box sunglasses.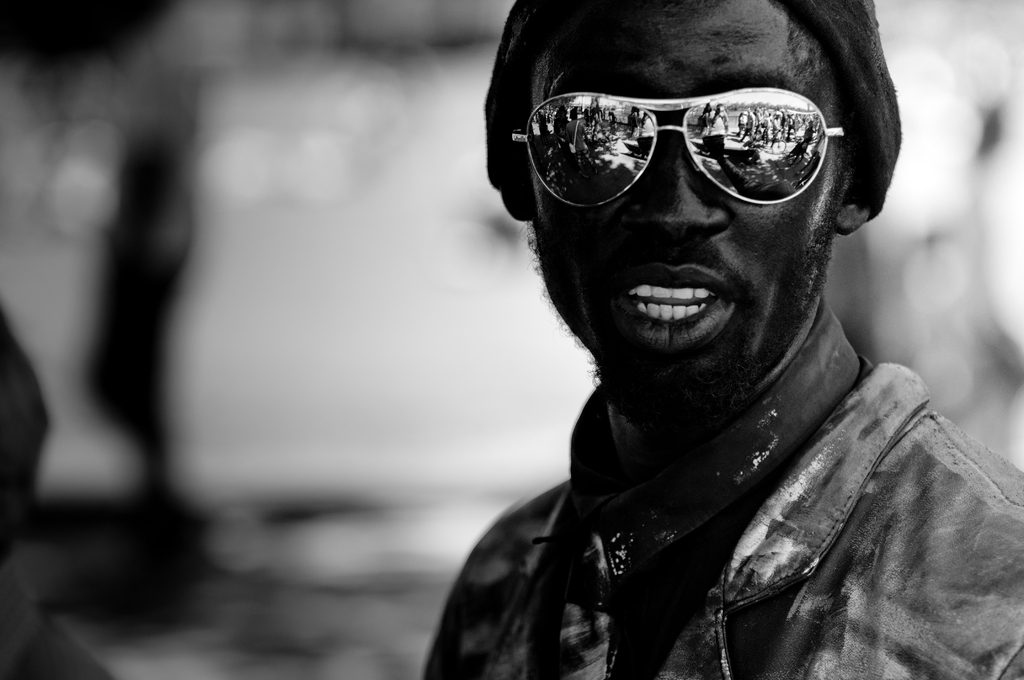
<bbox>509, 88, 847, 208</bbox>.
